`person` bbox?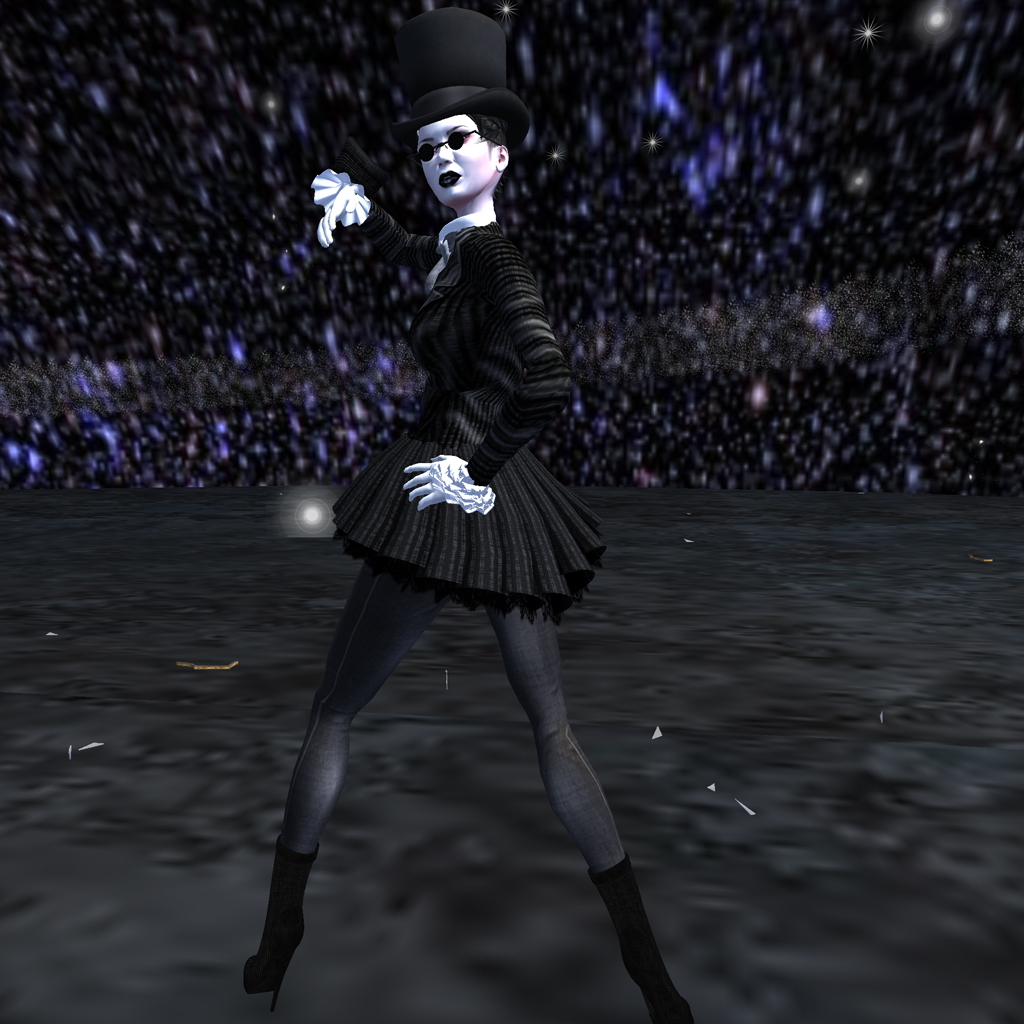
l=266, t=51, r=651, b=1023
